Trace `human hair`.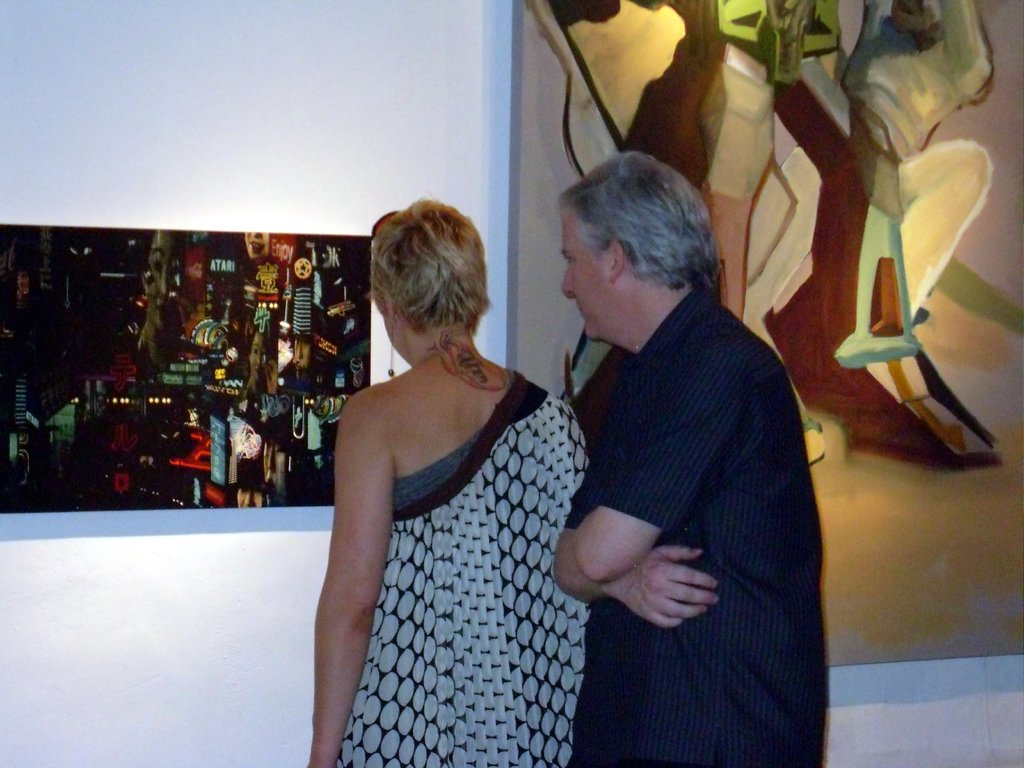
Traced to <region>565, 147, 732, 287</region>.
